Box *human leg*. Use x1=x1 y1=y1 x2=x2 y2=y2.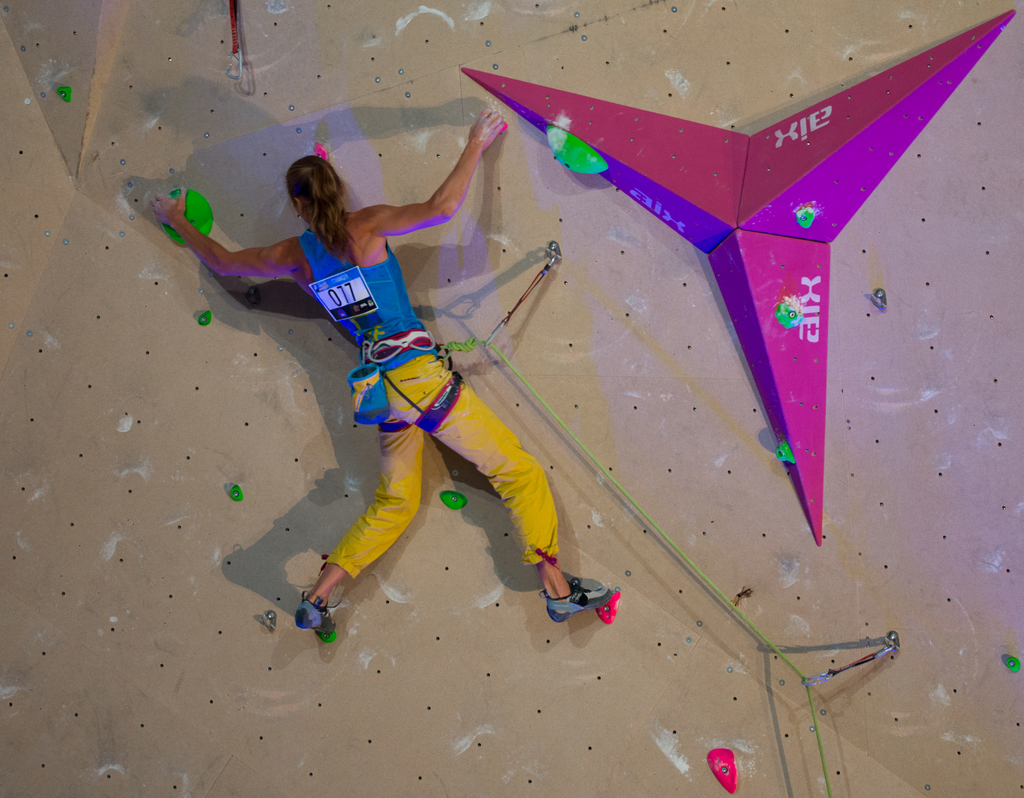
x1=305 y1=403 x2=445 y2=634.
